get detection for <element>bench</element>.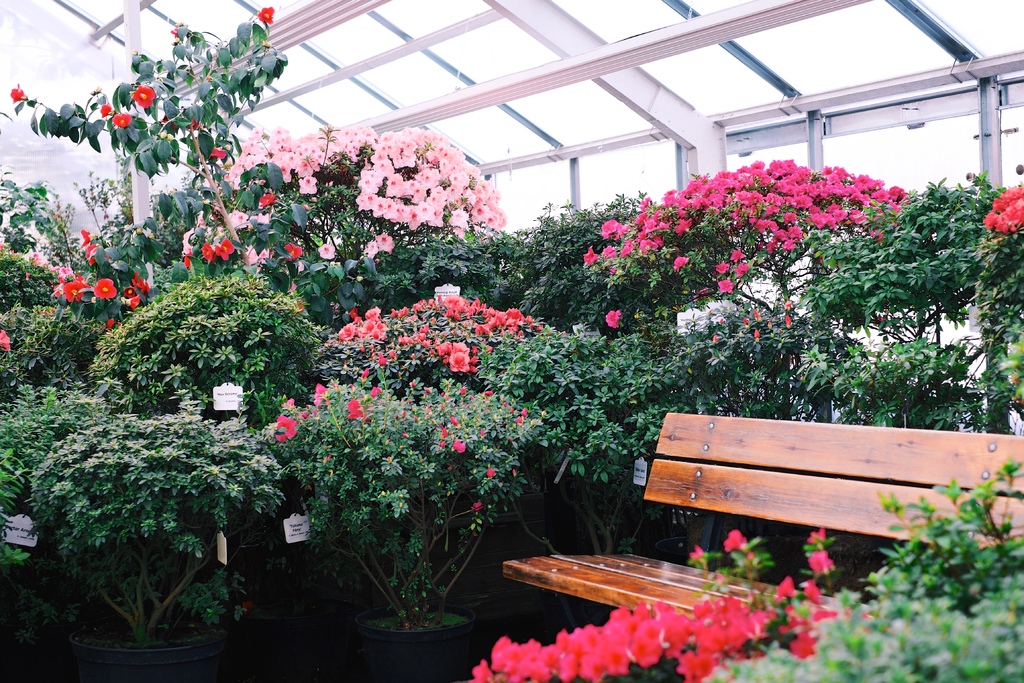
Detection: {"x1": 502, "y1": 413, "x2": 1023, "y2": 609}.
